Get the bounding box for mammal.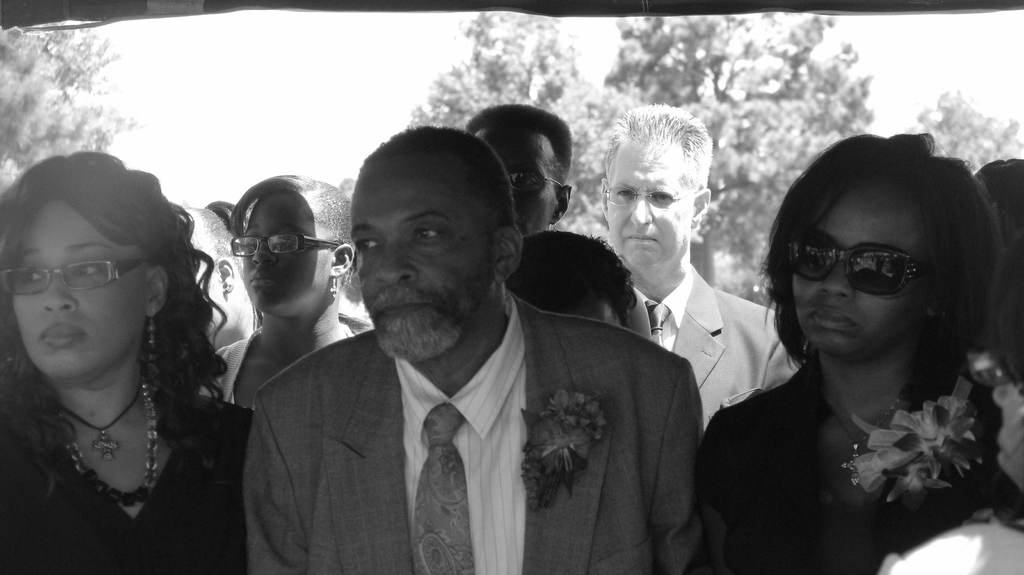
[174, 205, 249, 352].
